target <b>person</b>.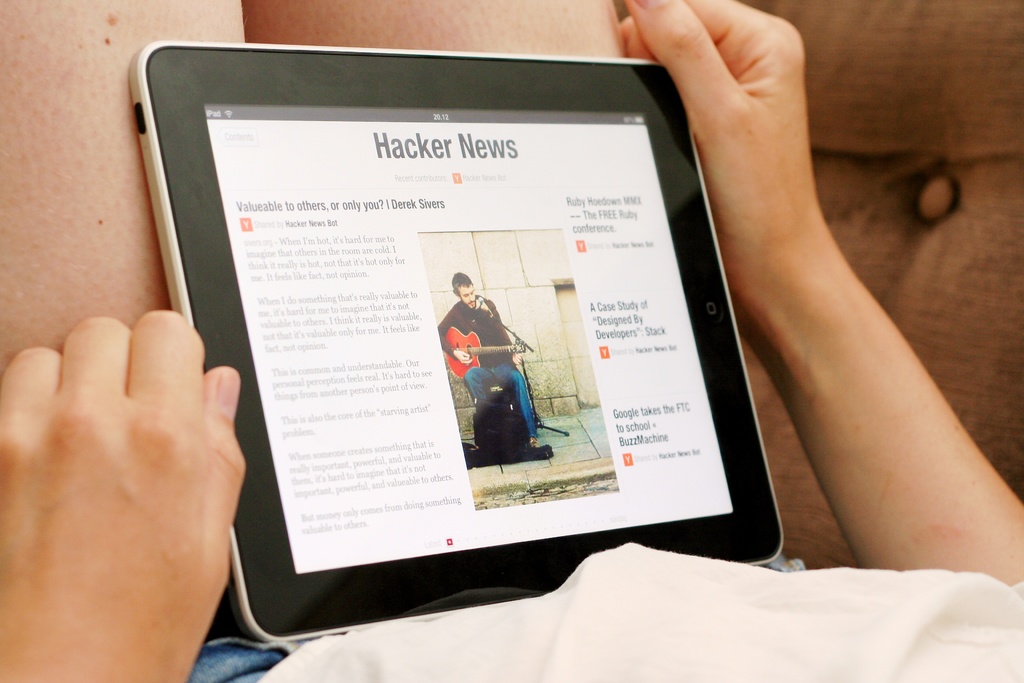
Target region: rect(0, 0, 1023, 682).
